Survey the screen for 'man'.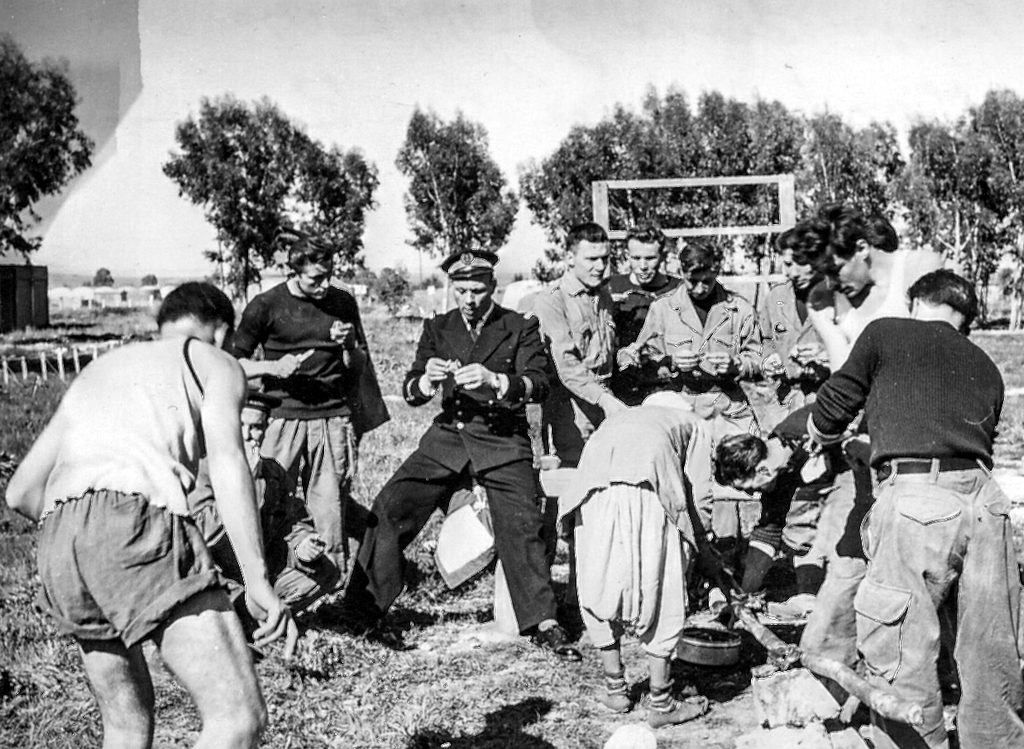
Survey found: [x1=706, y1=398, x2=886, y2=588].
